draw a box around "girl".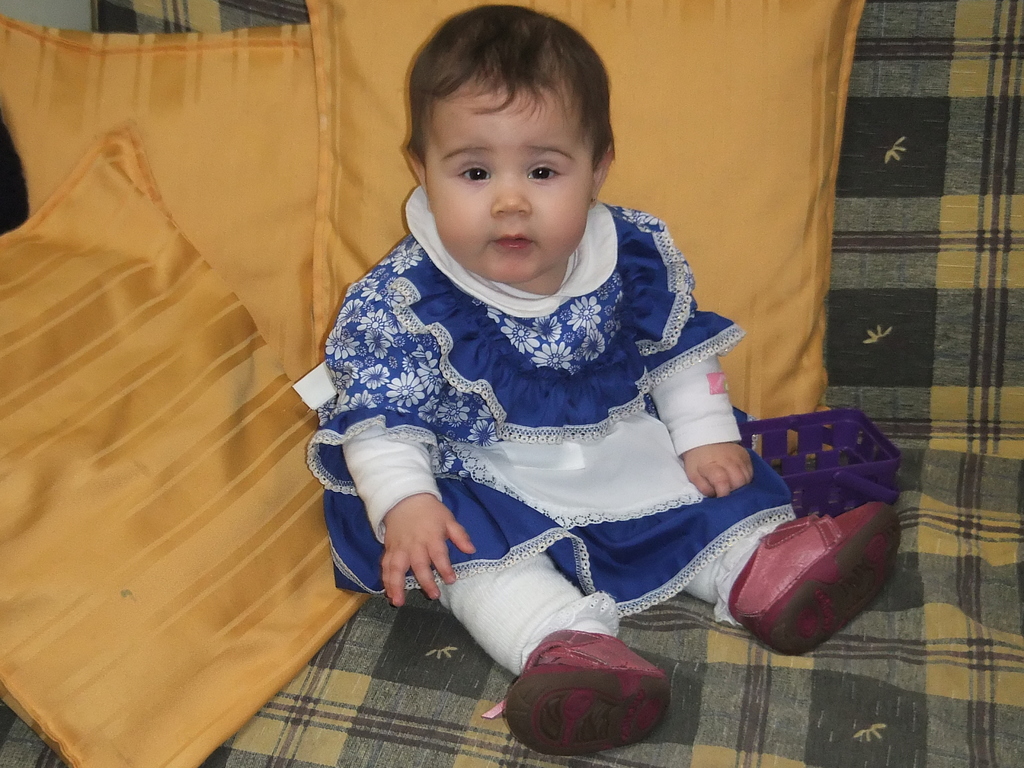
left=306, top=0, right=898, bottom=756.
